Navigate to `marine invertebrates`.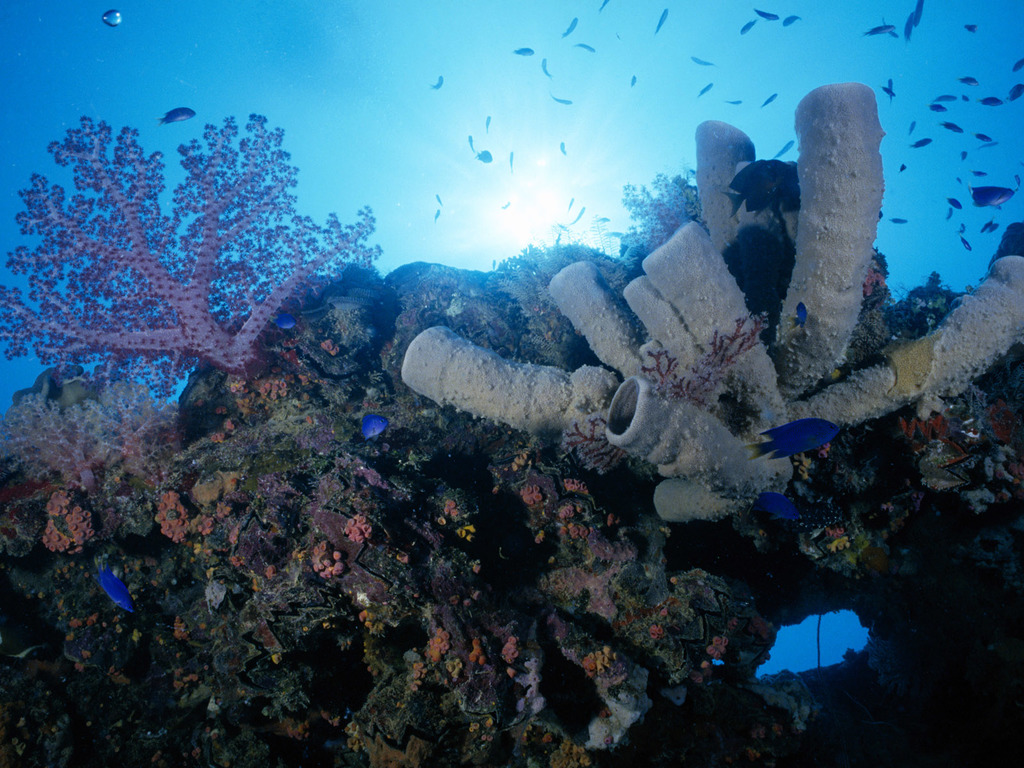
Navigation target: [x1=399, y1=321, x2=624, y2=450].
